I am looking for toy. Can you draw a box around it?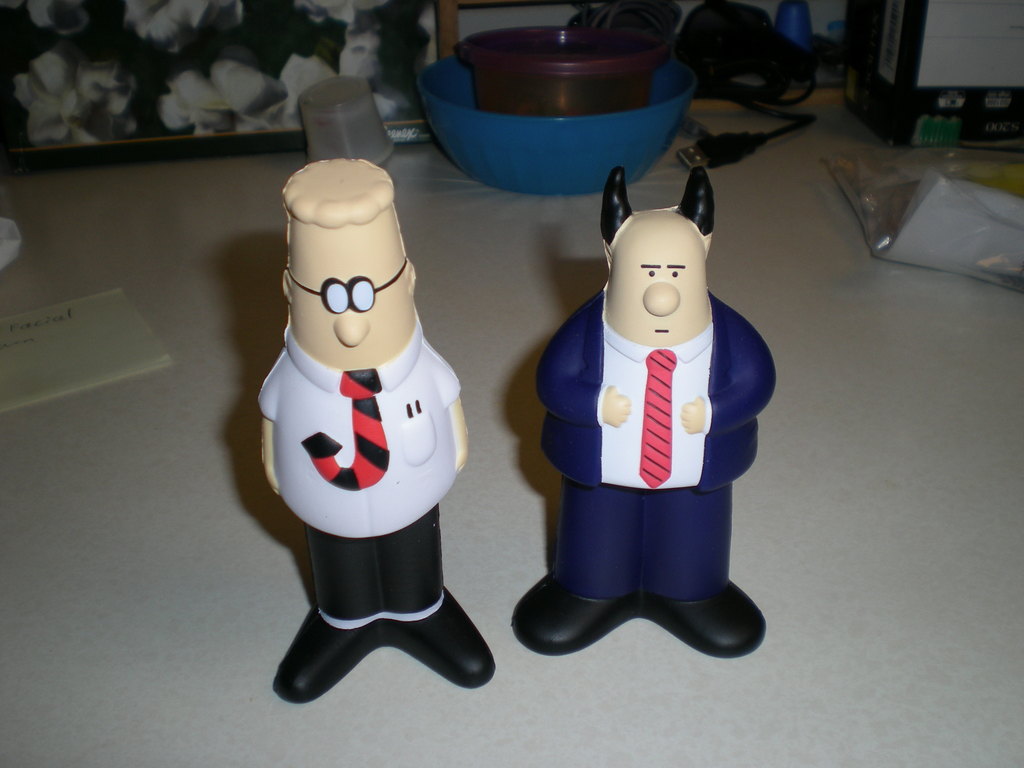
Sure, the bounding box is <region>511, 156, 772, 662</region>.
